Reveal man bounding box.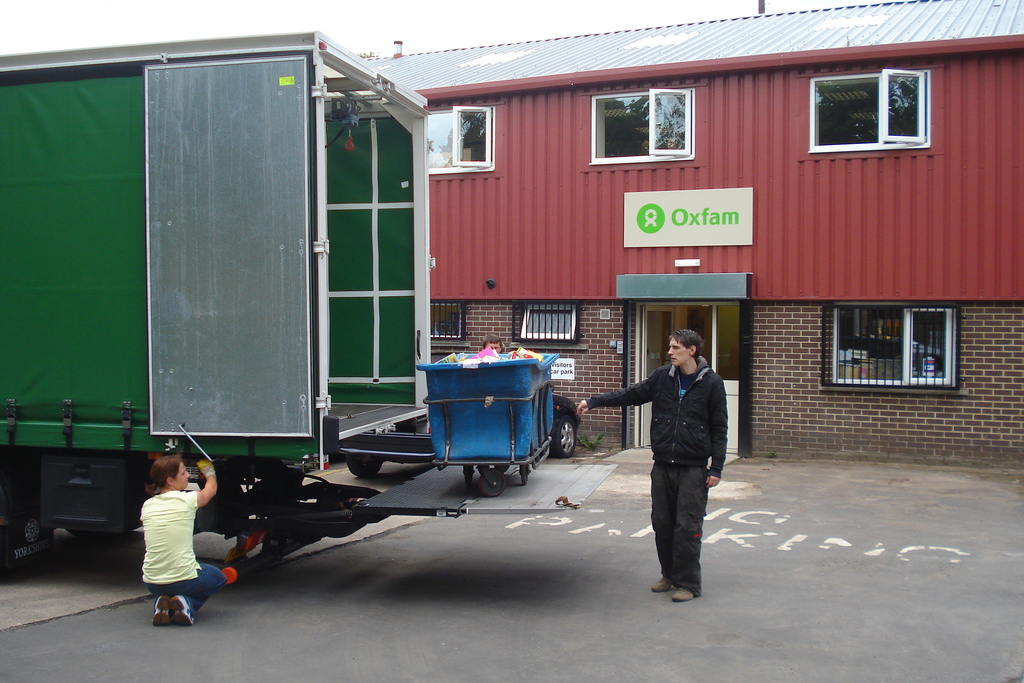
Revealed: Rect(575, 328, 728, 601).
